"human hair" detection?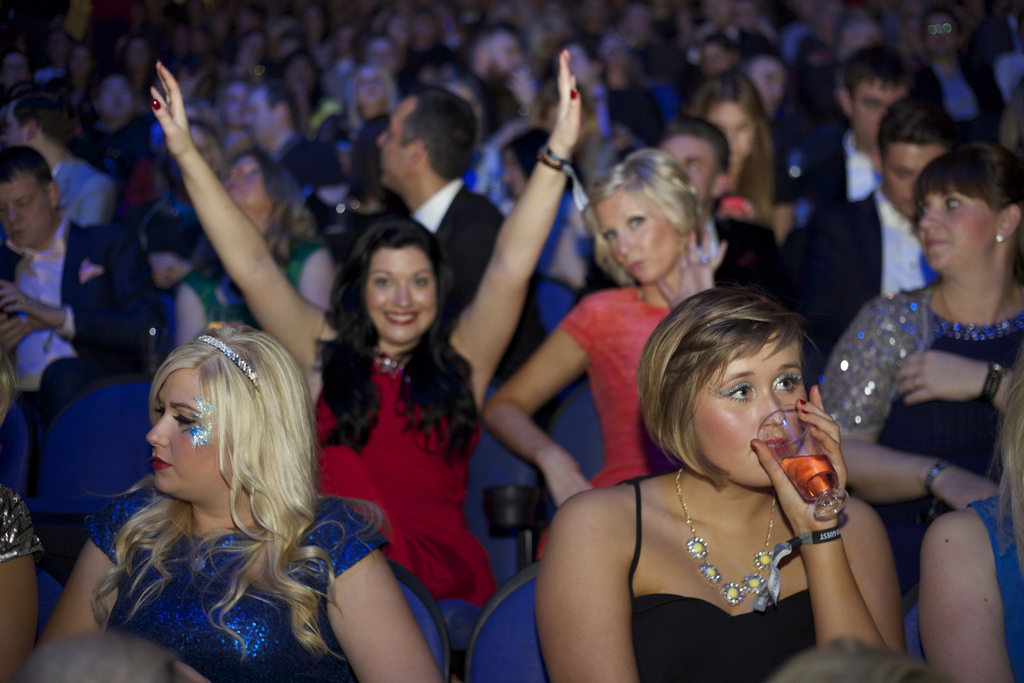
x1=843, y1=42, x2=916, y2=115
